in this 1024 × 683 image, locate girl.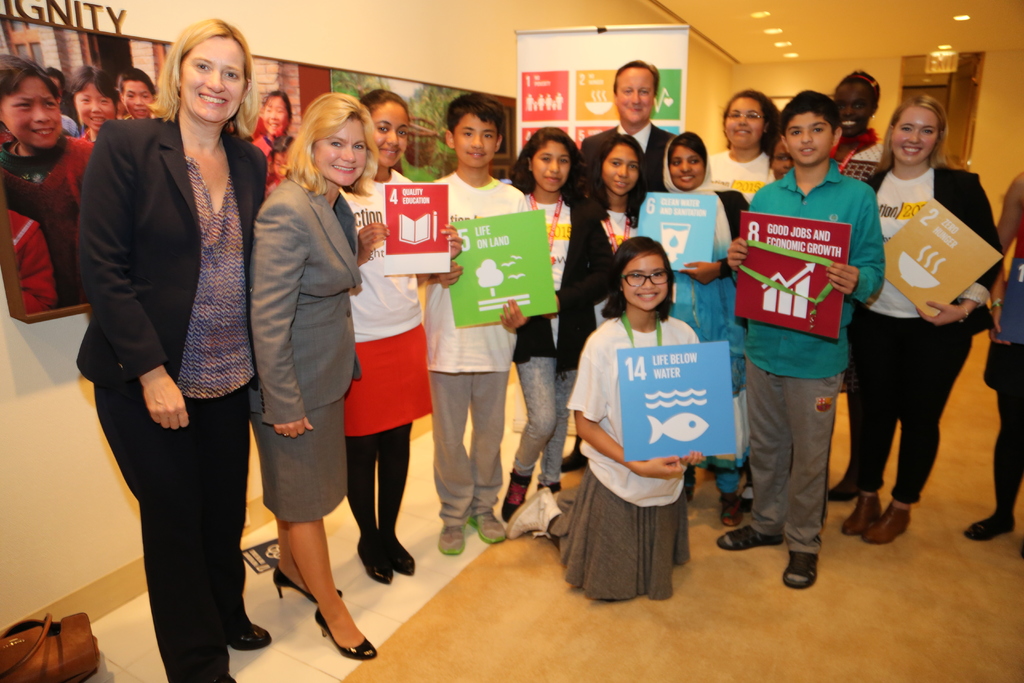
Bounding box: (507,235,706,602).
